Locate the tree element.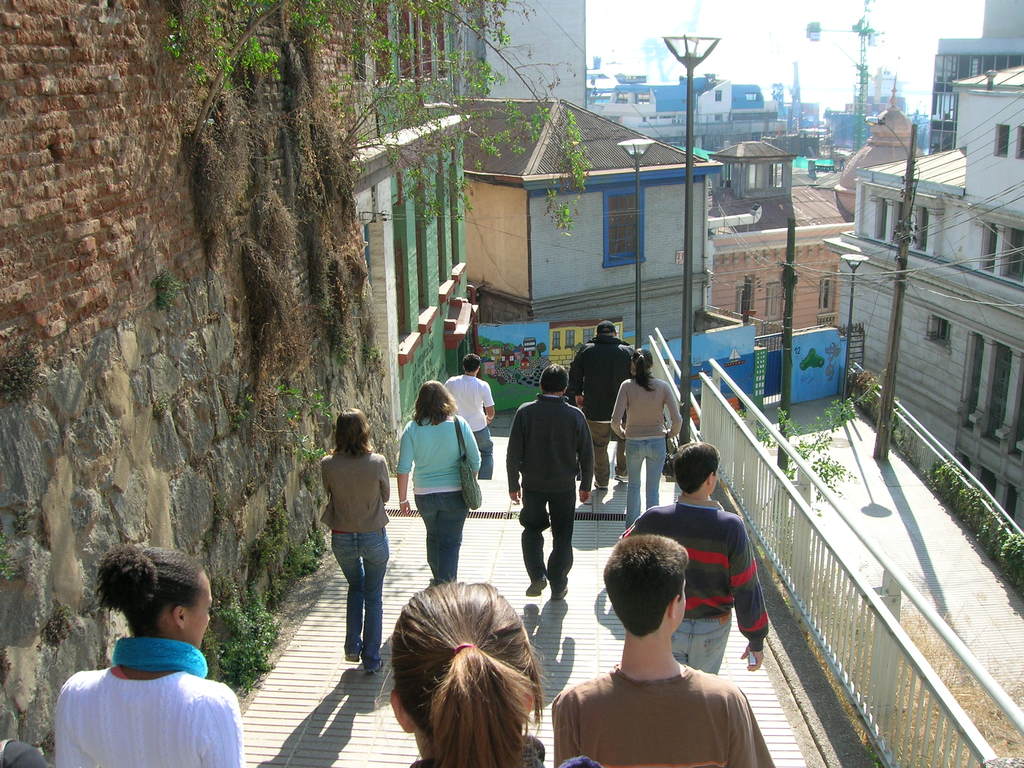
Element bbox: <region>152, 0, 584, 426</region>.
